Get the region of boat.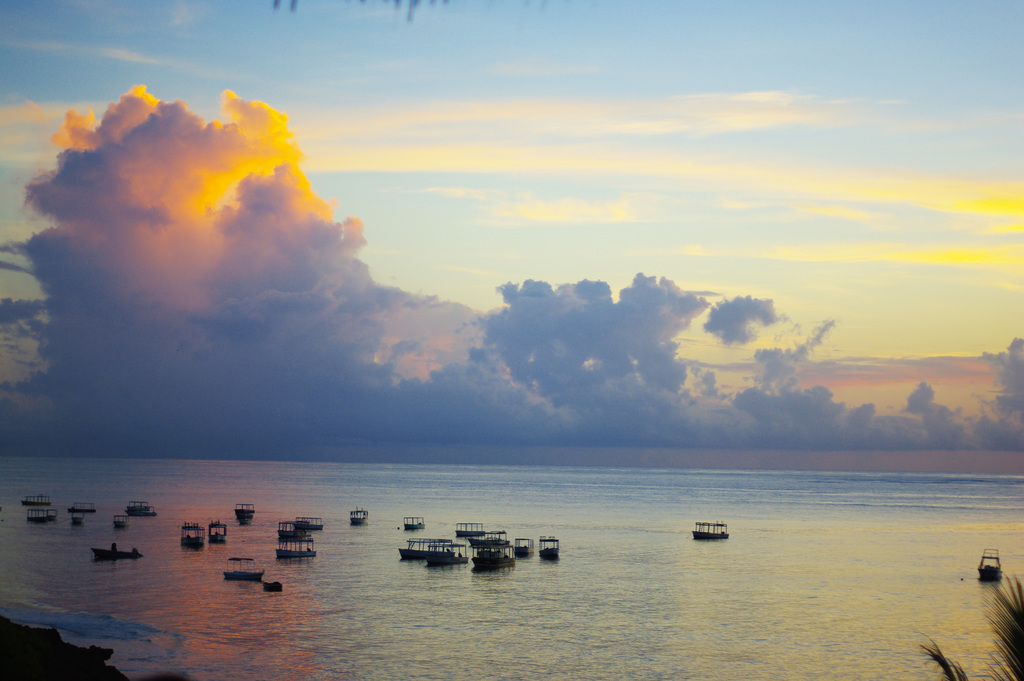
<box>24,505,55,524</box>.
